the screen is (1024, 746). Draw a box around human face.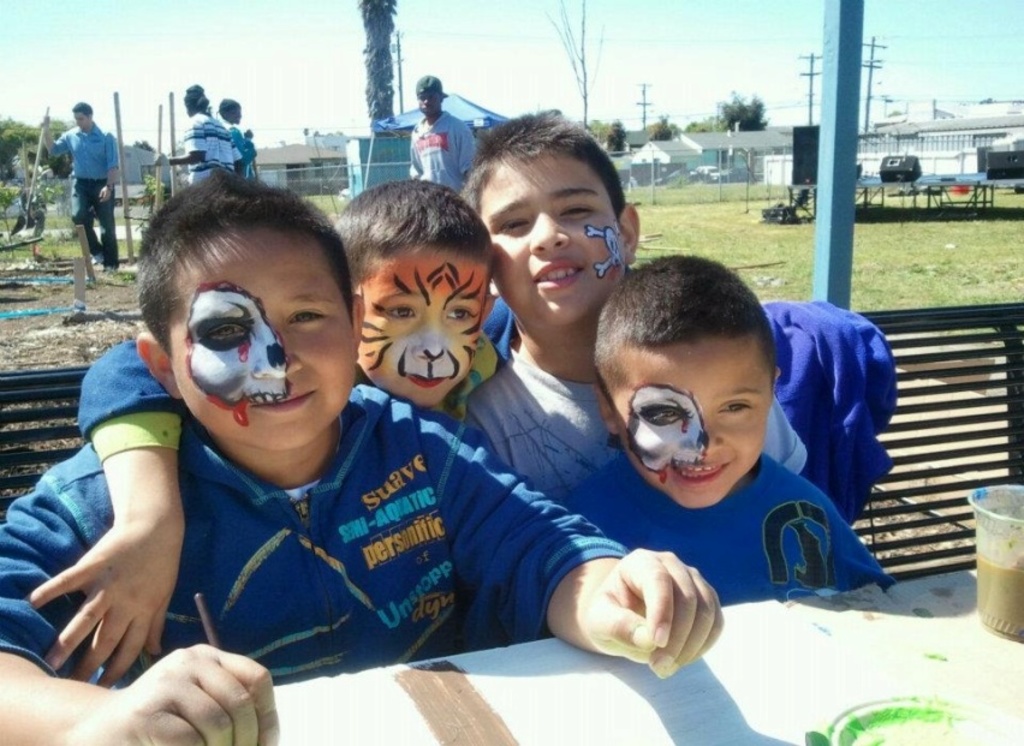
bbox=(359, 239, 493, 412).
